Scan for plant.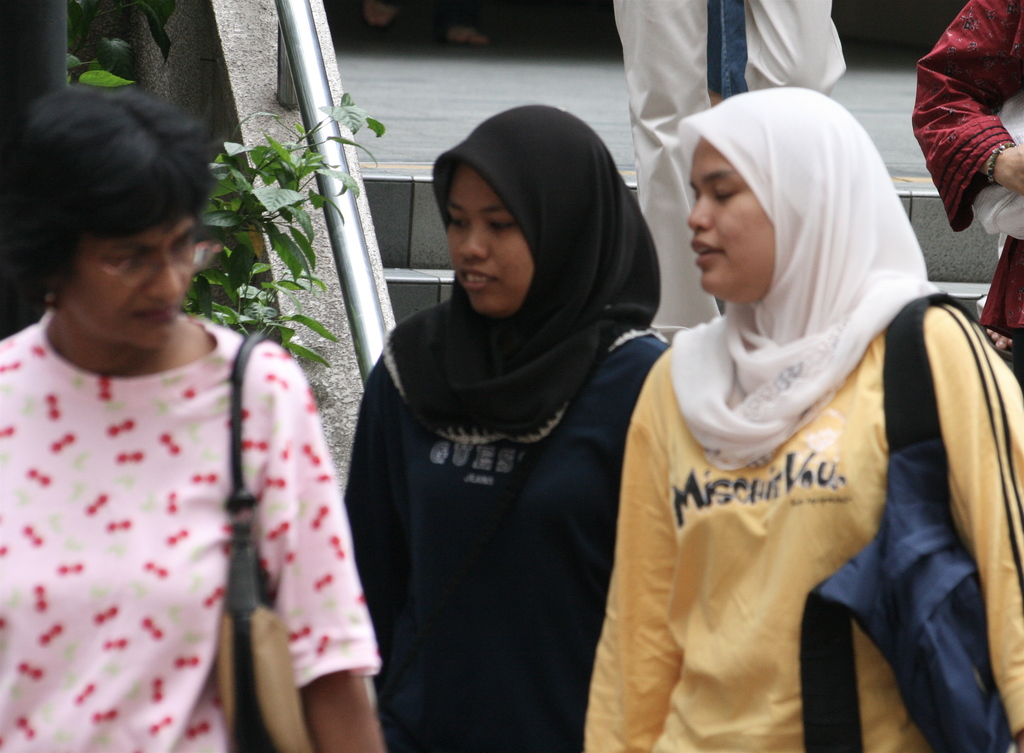
Scan result: (63, 0, 381, 368).
